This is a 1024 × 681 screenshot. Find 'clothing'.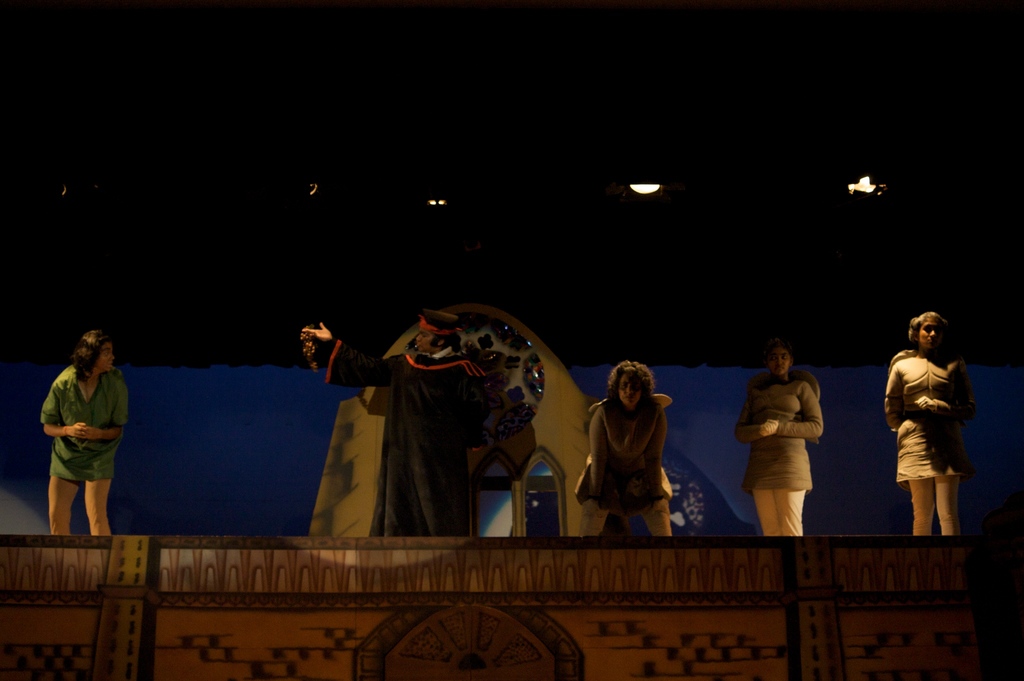
Bounding box: locate(576, 387, 674, 538).
